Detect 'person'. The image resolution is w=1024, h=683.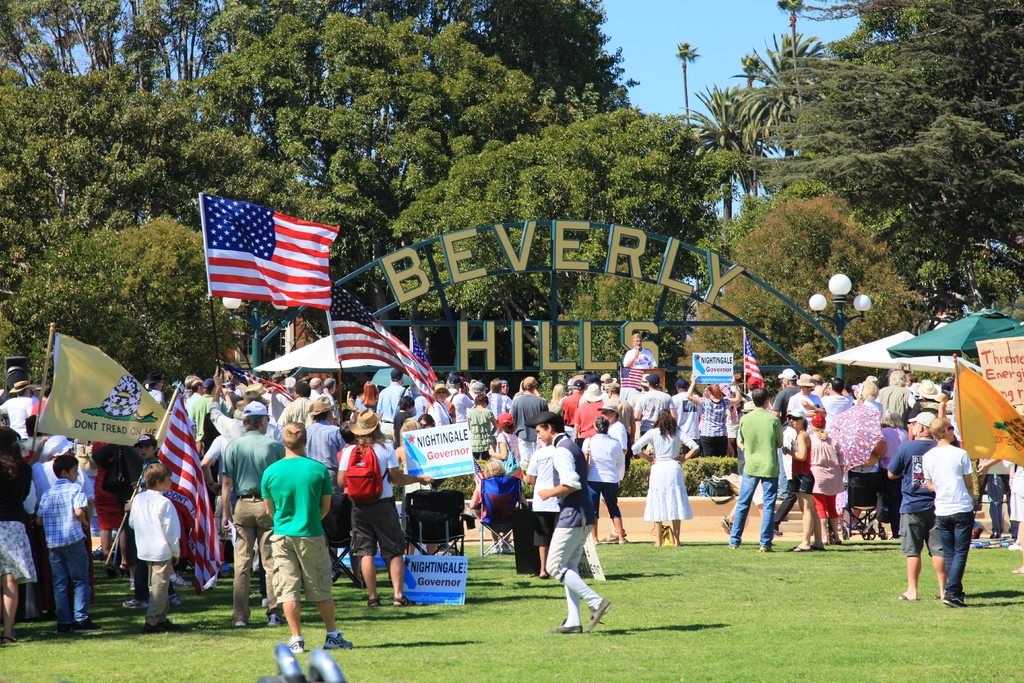
{"left": 422, "top": 385, "right": 451, "bottom": 429}.
